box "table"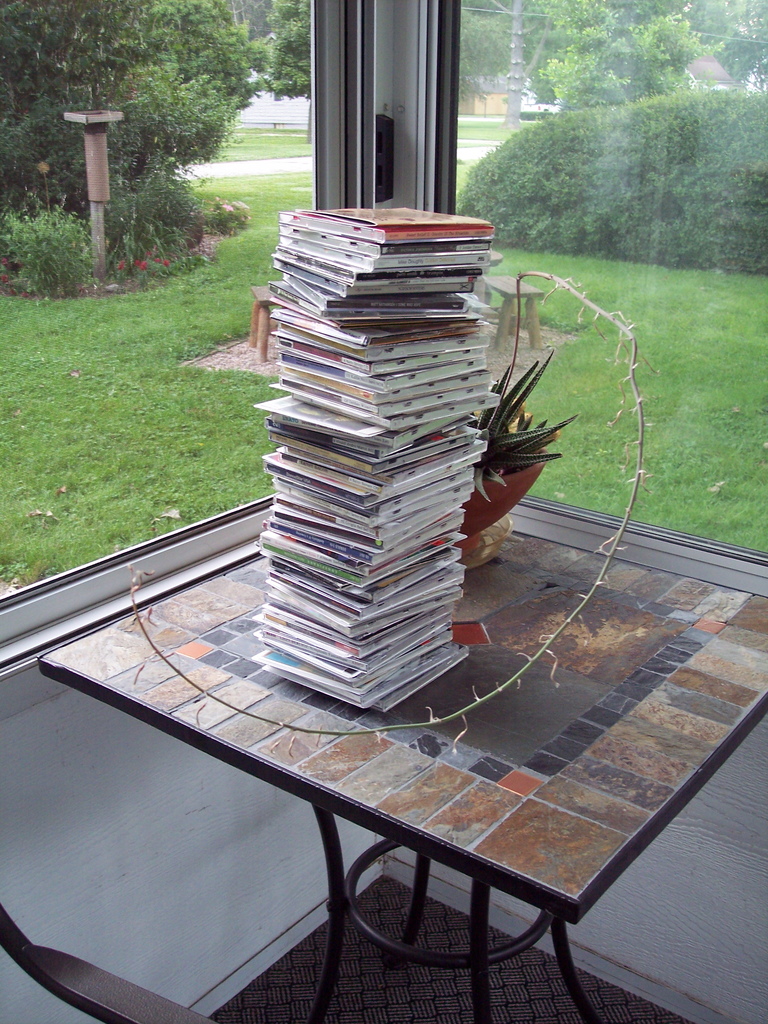
pyautogui.locateOnScreen(19, 415, 703, 998)
